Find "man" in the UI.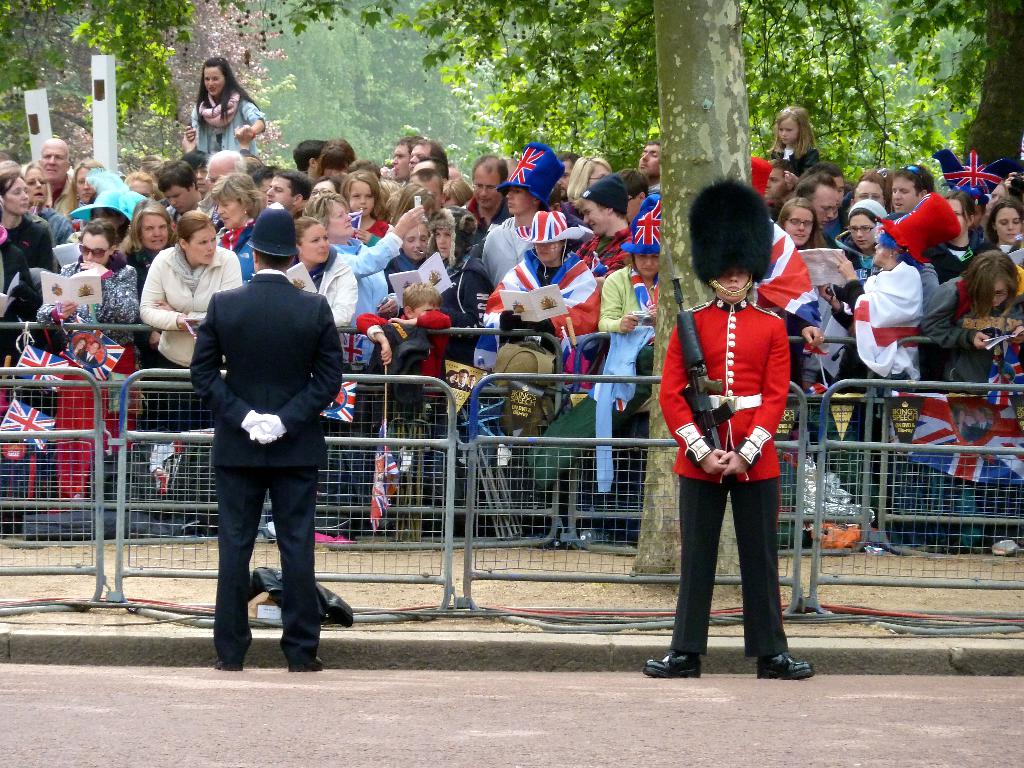
UI element at locate(202, 145, 250, 198).
